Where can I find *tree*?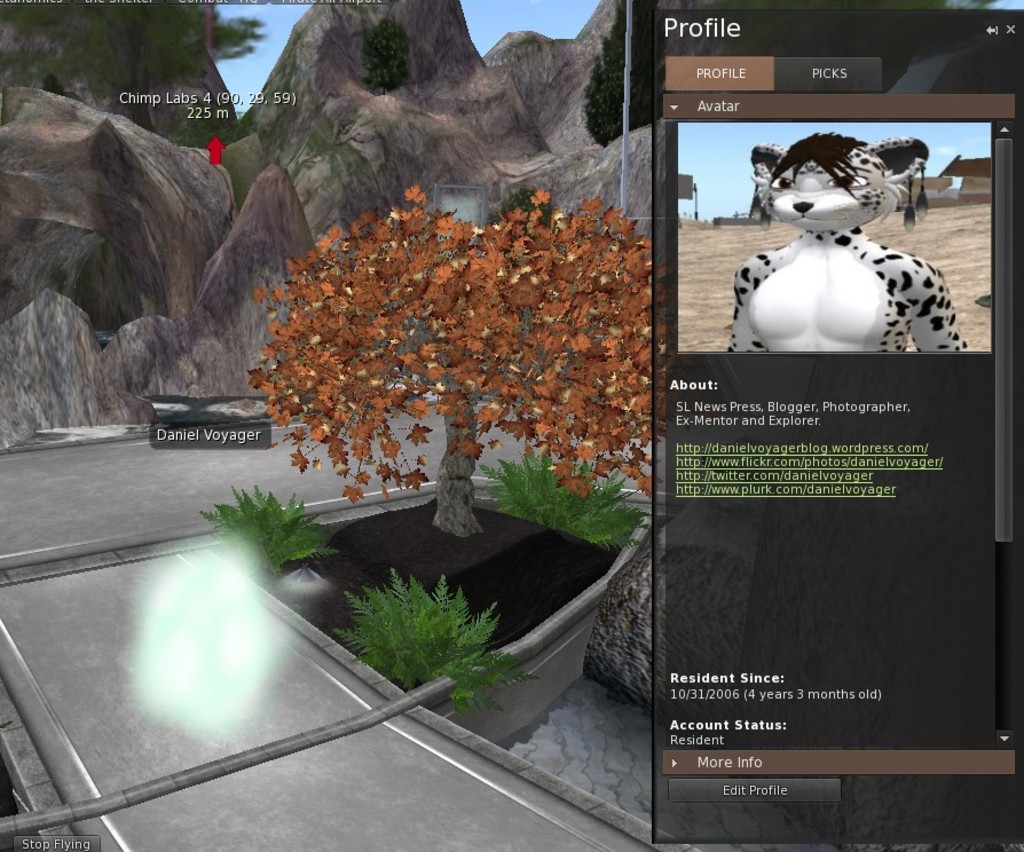
You can find it at bbox=(241, 163, 635, 479).
